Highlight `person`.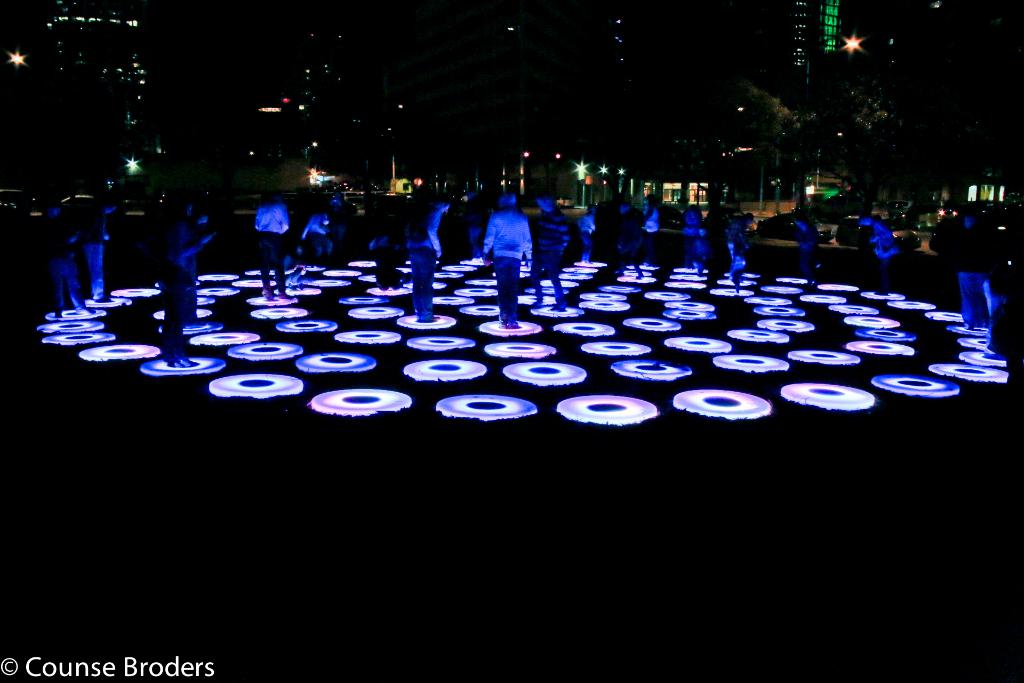
Highlighted region: x1=482, y1=192, x2=538, y2=327.
